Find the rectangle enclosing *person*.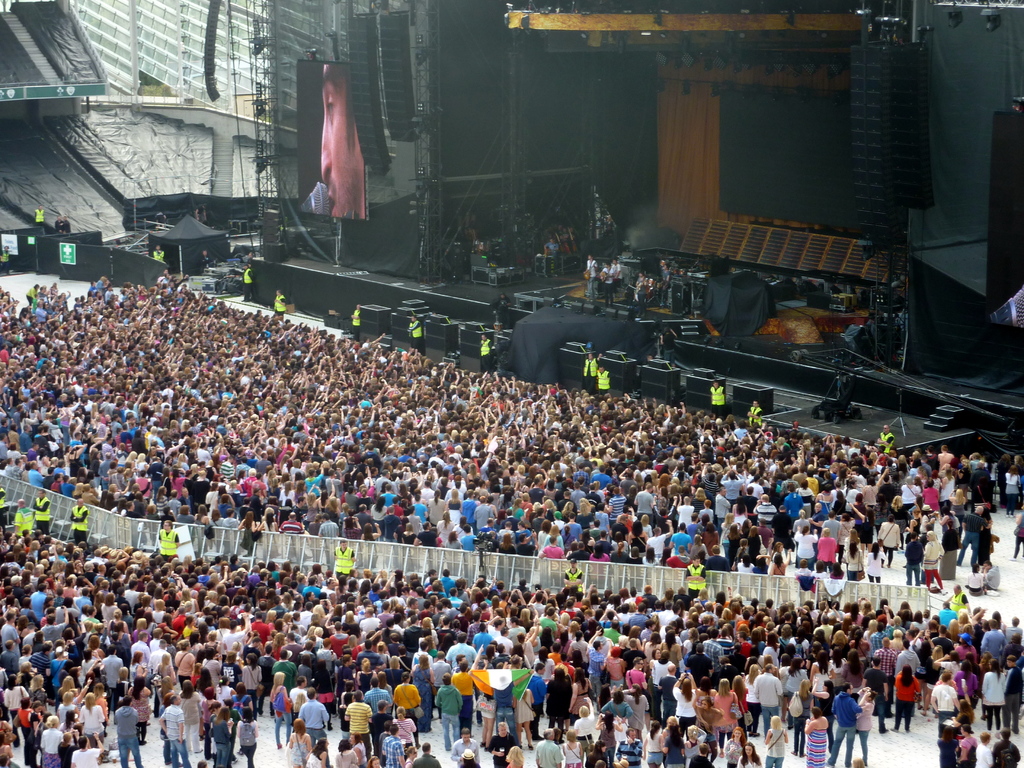
x1=152 y1=243 x2=165 y2=263.
